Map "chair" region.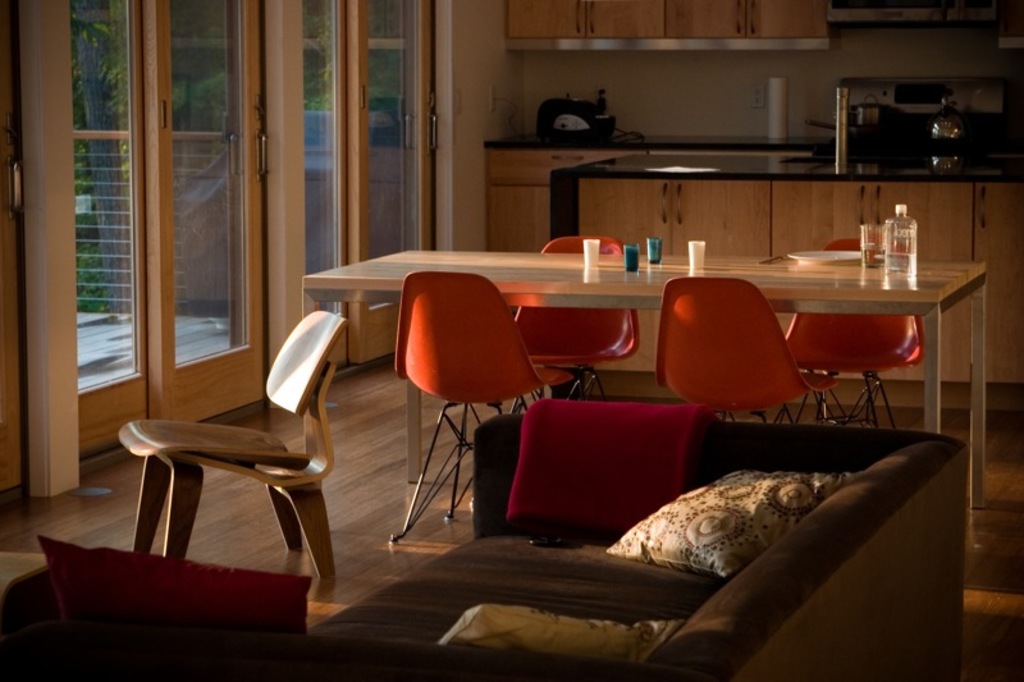
Mapped to (101, 293, 353, 622).
